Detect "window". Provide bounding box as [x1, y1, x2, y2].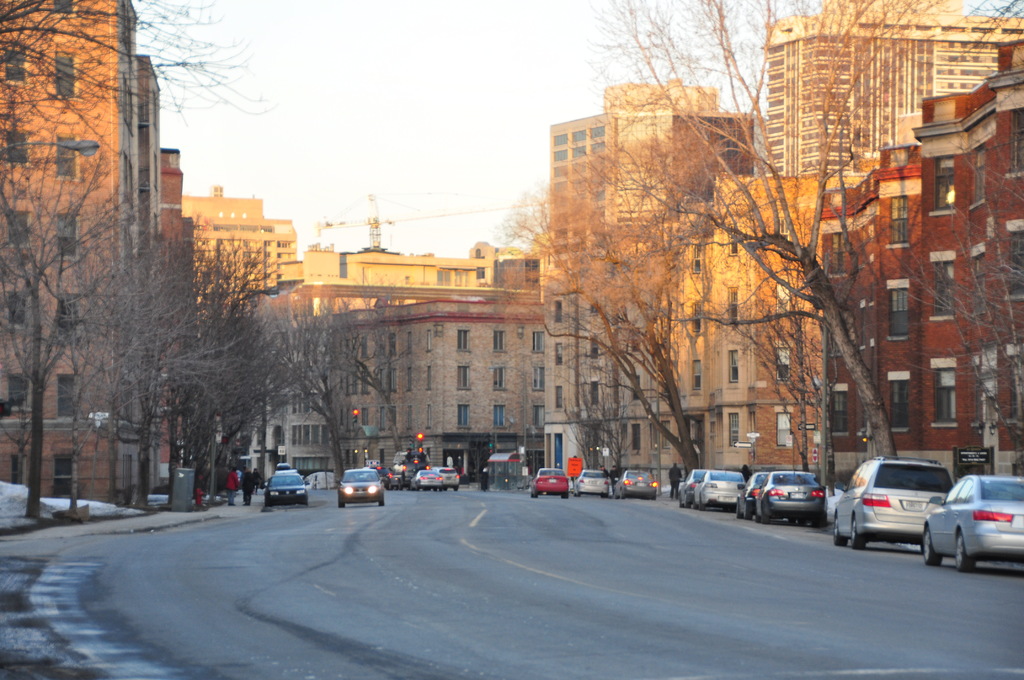
[573, 190, 585, 201].
